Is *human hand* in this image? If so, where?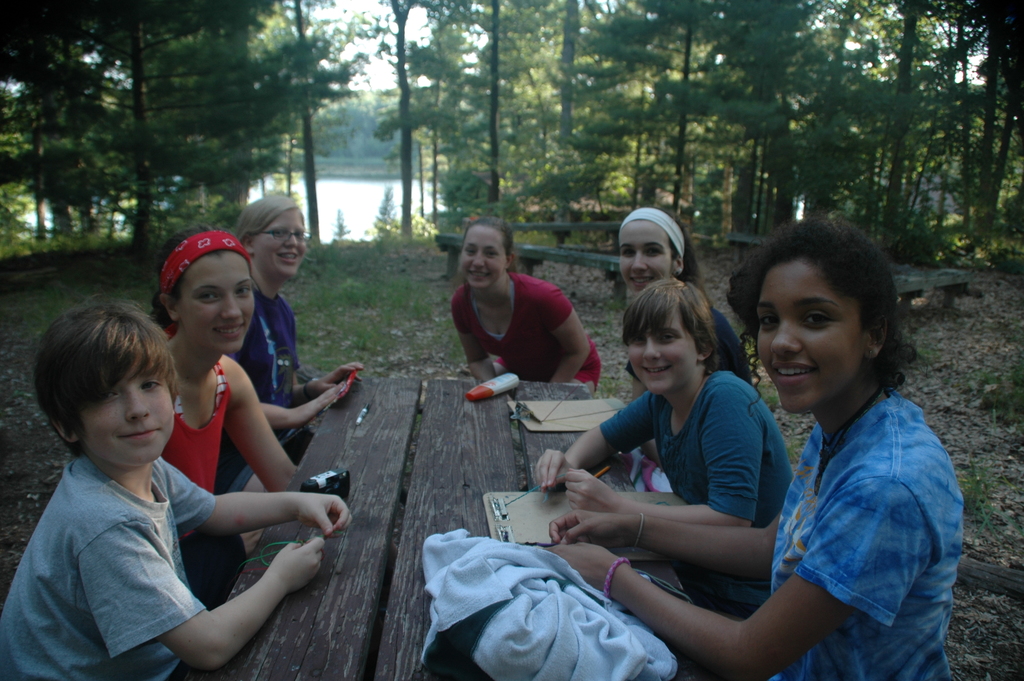
Yes, at BBox(564, 465, 624, 515).
